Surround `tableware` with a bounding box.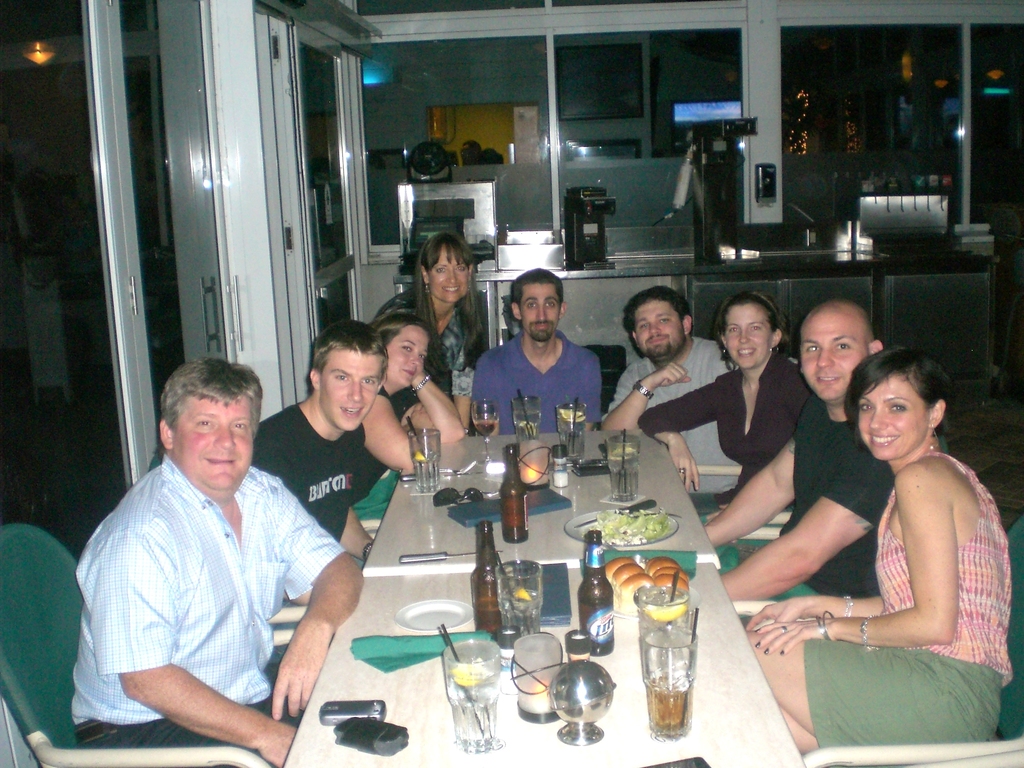
397 548 508 564.
